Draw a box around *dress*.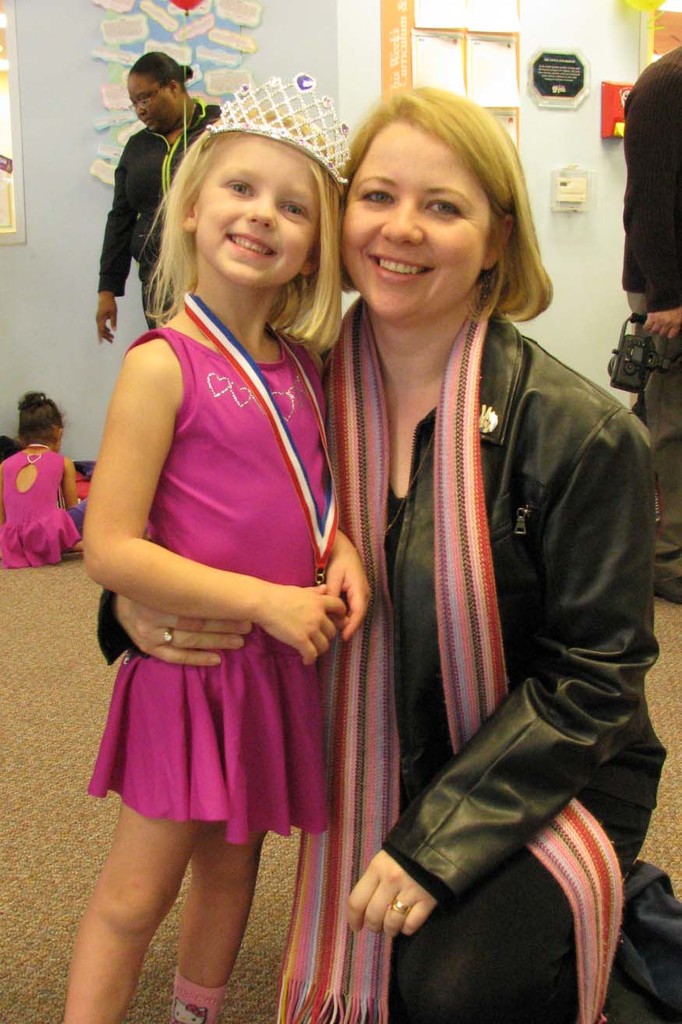
0, 443, 83, 573.
